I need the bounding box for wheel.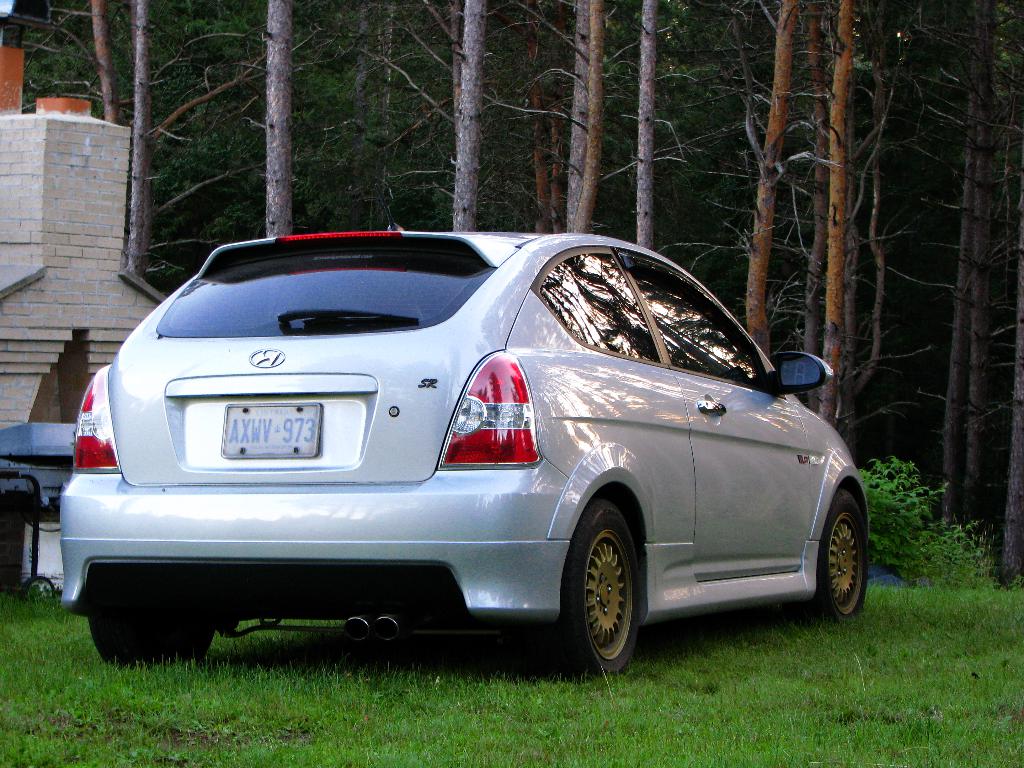
Here it is: x1=803 y1=488 x2=867 y2=626.
